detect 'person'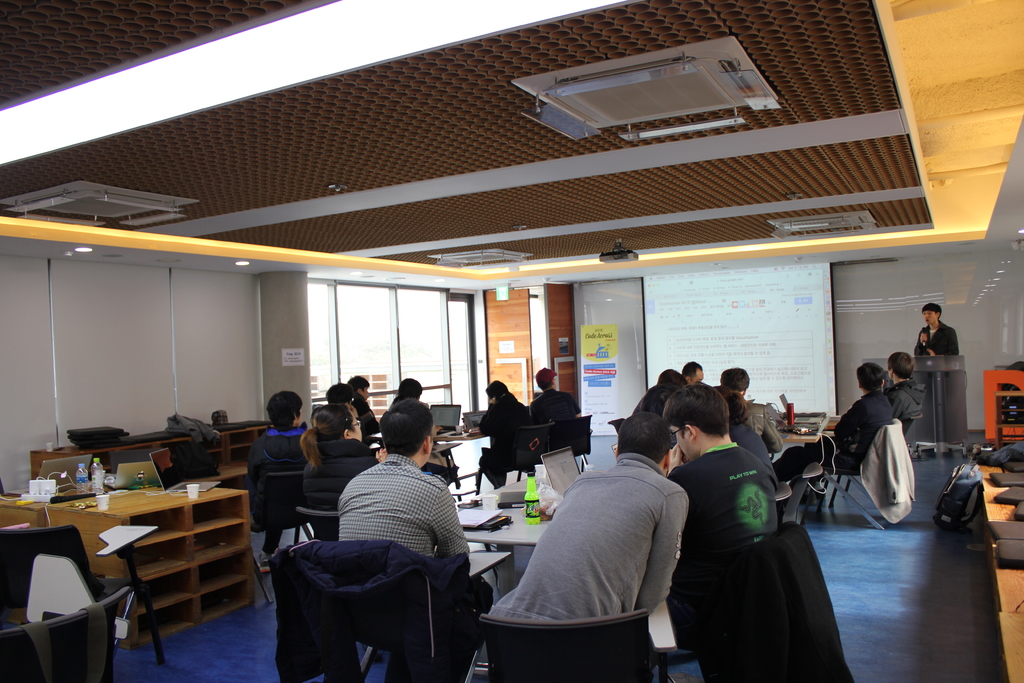
{"left": 344, "top": 374, "right": 371, "bottom": 398}
